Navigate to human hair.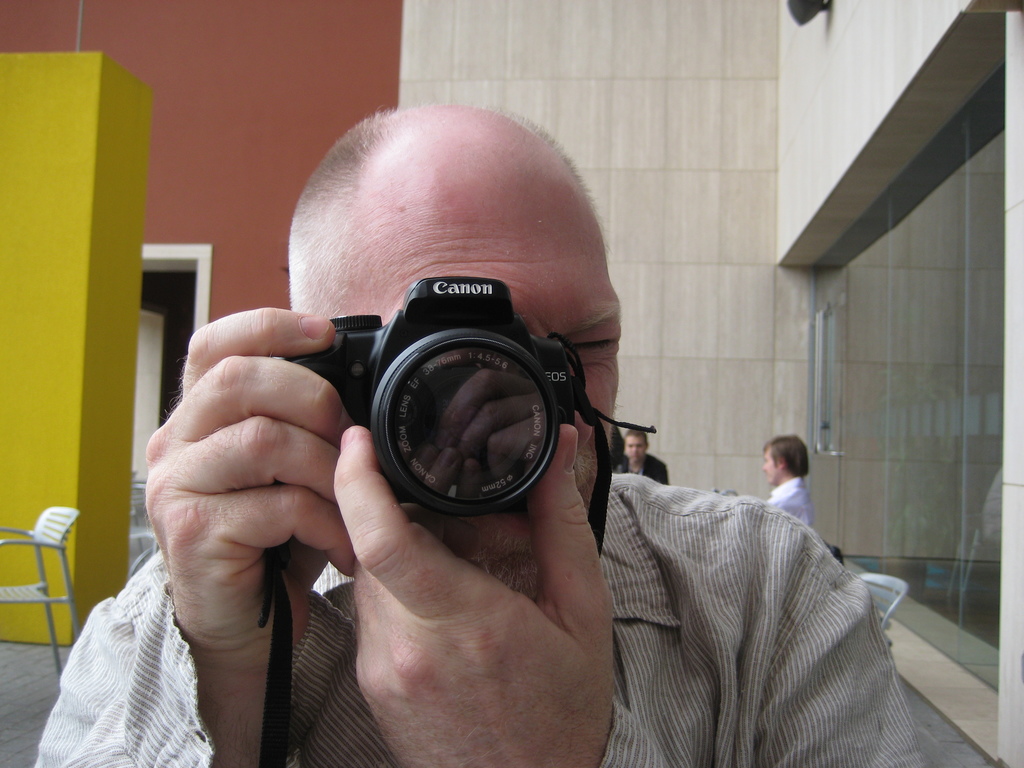
Navigation target: 287,104,610,315.
